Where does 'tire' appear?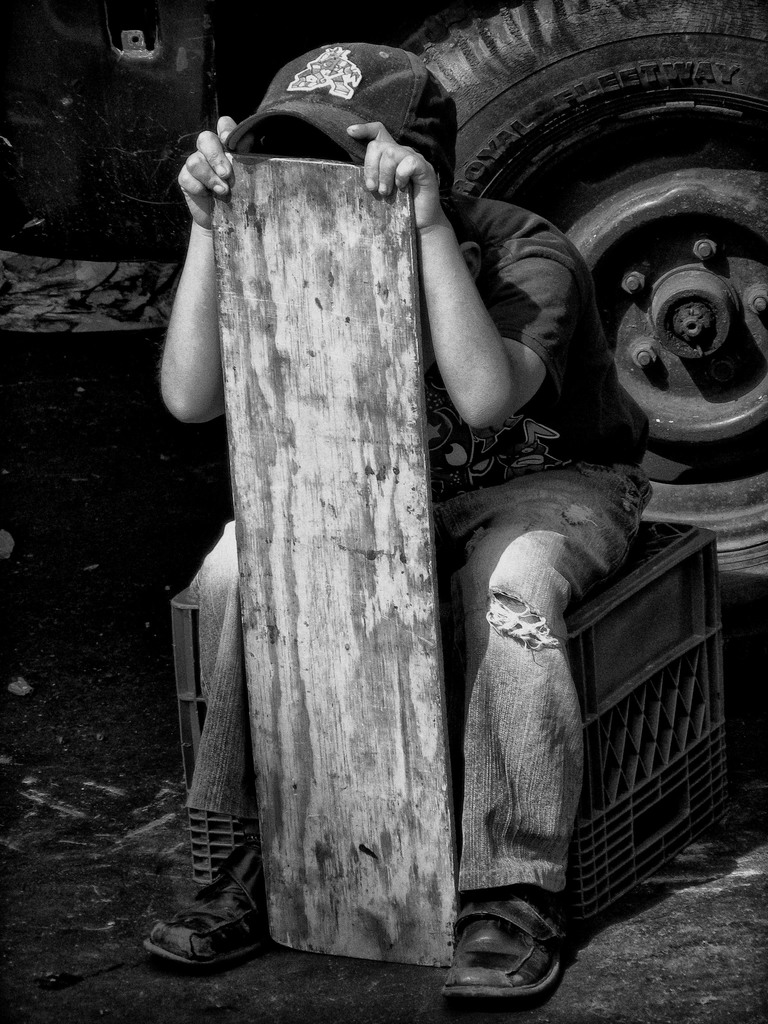
Appears at bbox(410, 9, 766, 620).
